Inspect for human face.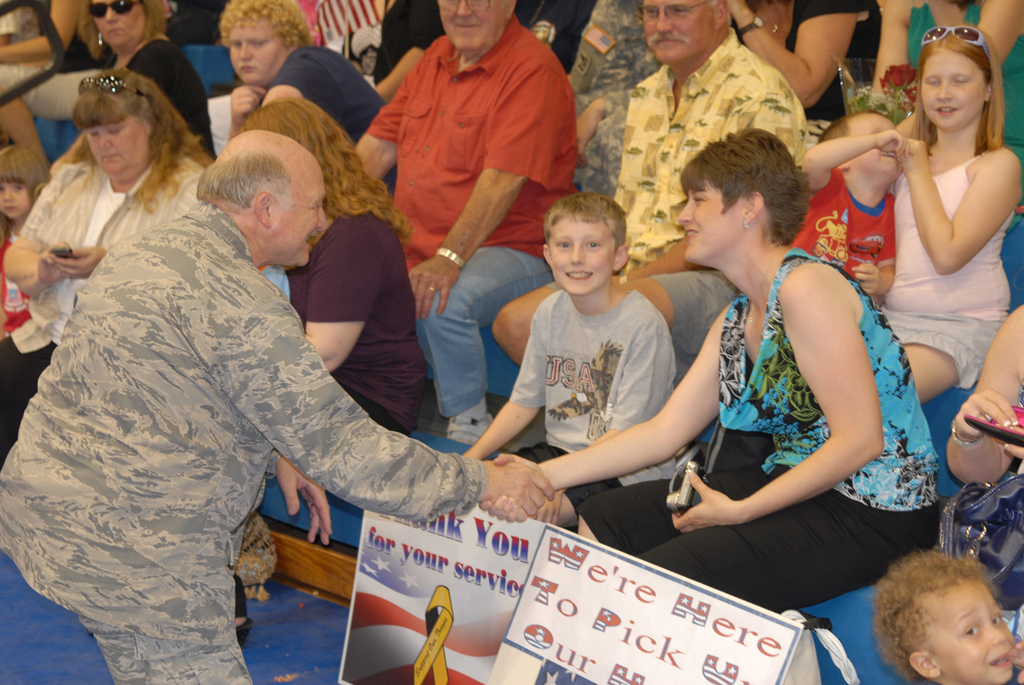
Inspection: select_region(86, 115, 140, 178).
